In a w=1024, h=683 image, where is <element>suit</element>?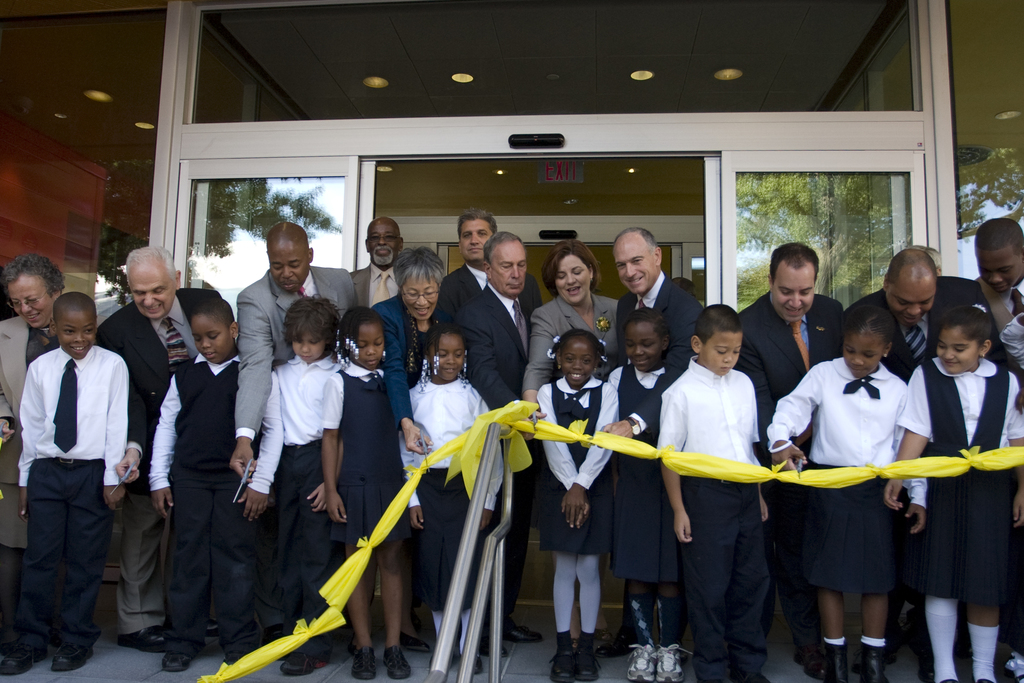
{"x1": 459, "y1": 286, "x2": 538, "y2": 635}.
